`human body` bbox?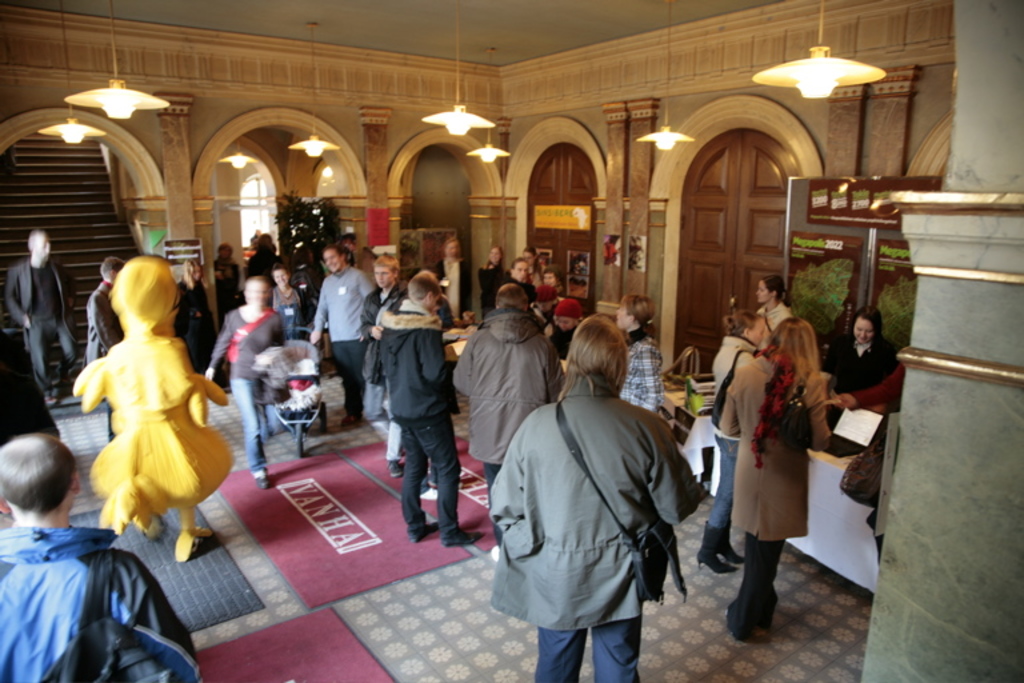
[201, 252, 247, 315]
